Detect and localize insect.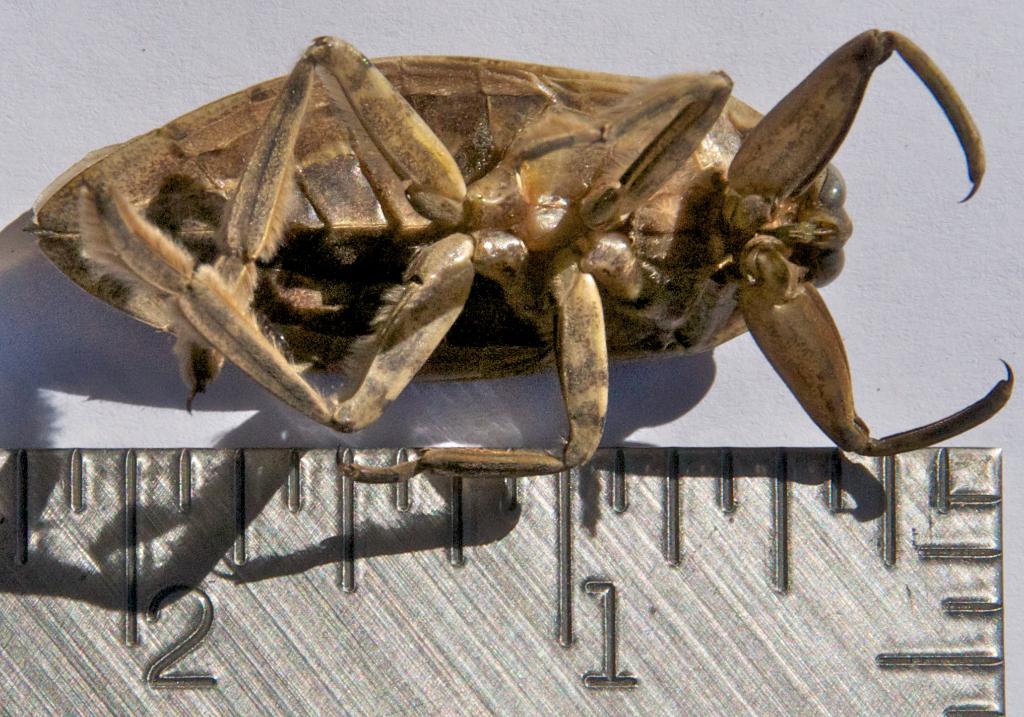
Localized at bbox=[20, 28, 1011, 479].
